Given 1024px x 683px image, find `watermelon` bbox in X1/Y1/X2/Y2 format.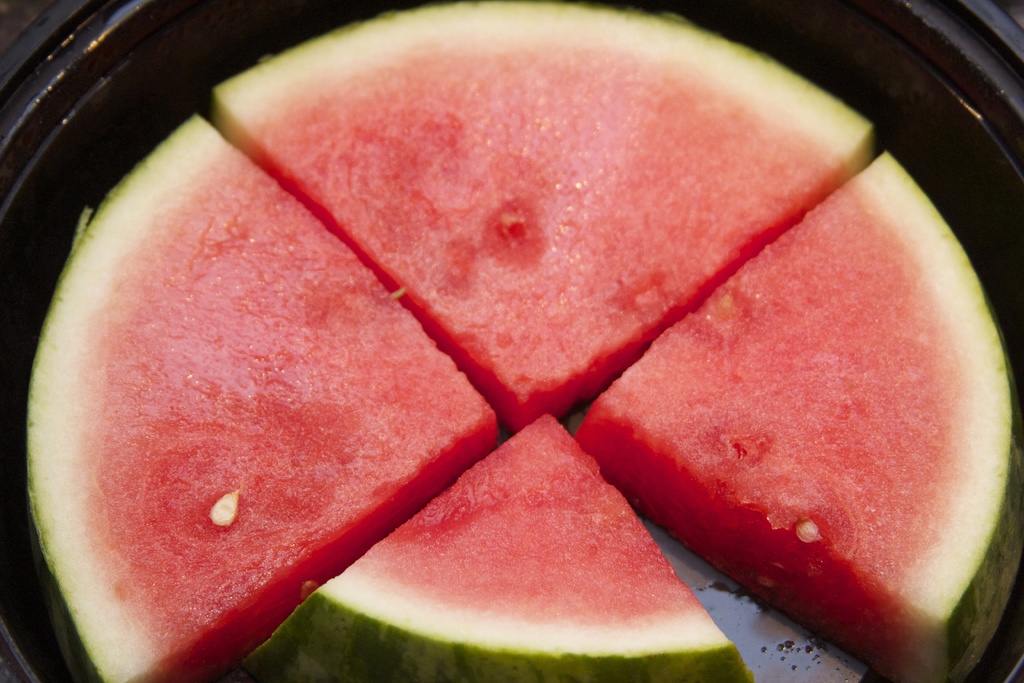
209/0/874/434.
